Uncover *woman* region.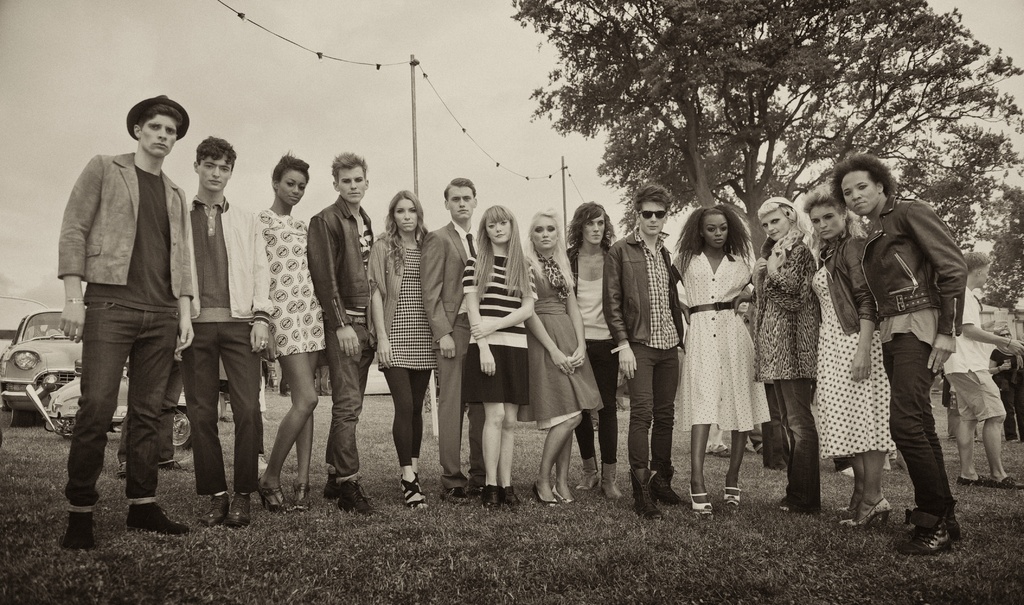
Uncovered: (left=670, top=205, right=756, bottom=516).
